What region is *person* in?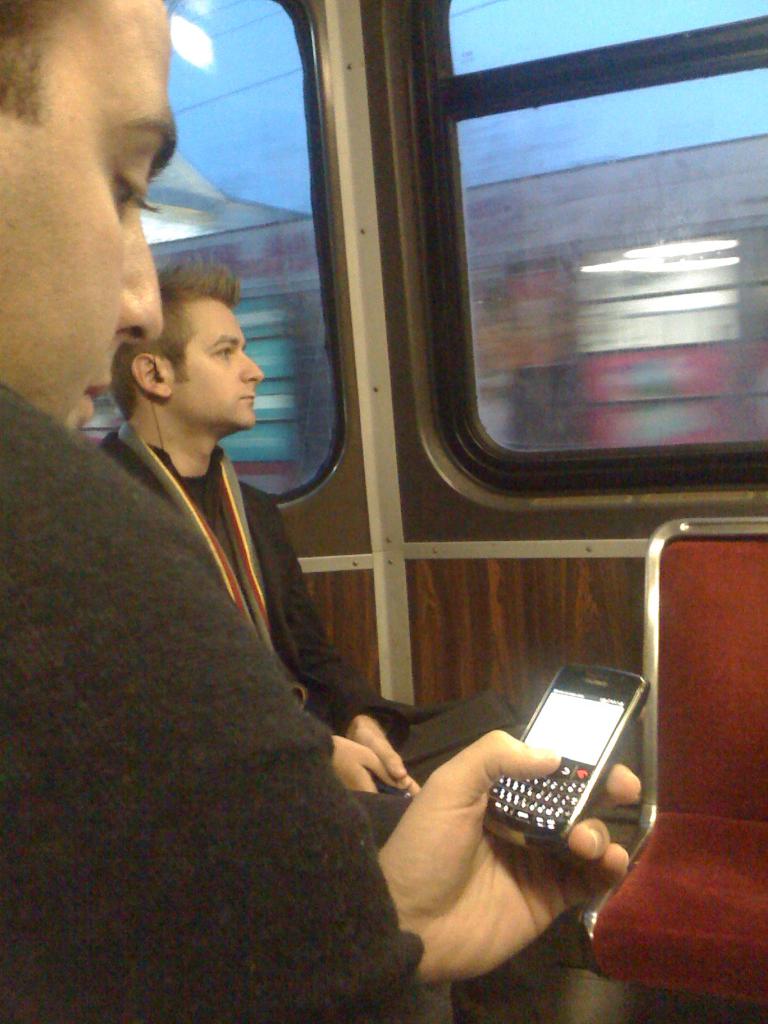
(x1=0, y1=0, x2=644, y2=1023).
